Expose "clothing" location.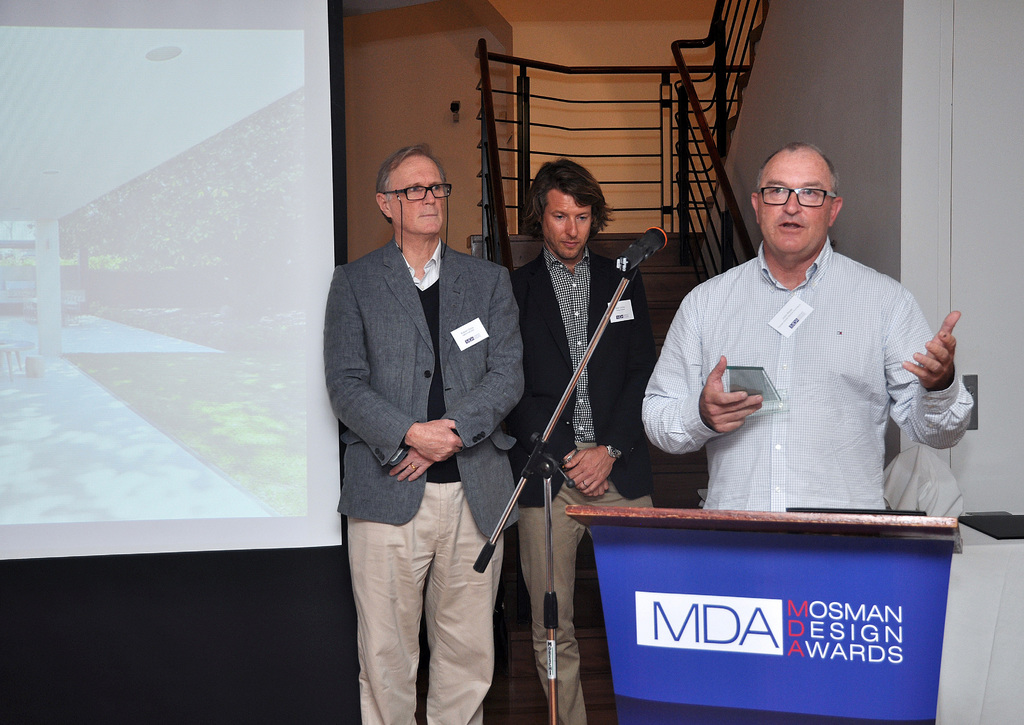
Exposed at [left=641, top=238, right=970, bottom=512].
